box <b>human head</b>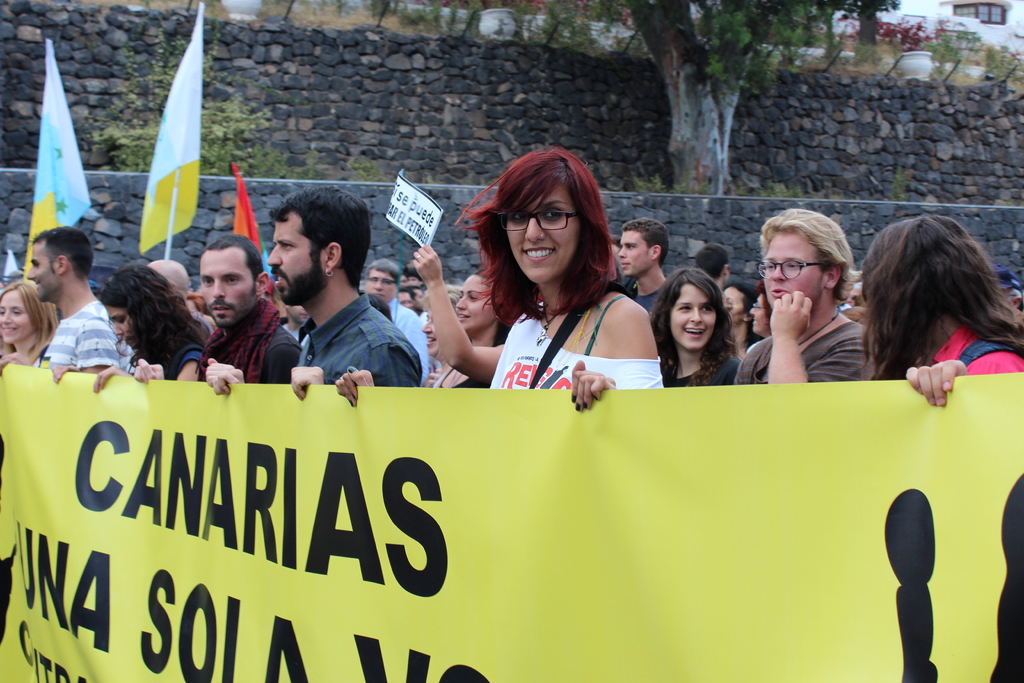
(605,236,627,282)
